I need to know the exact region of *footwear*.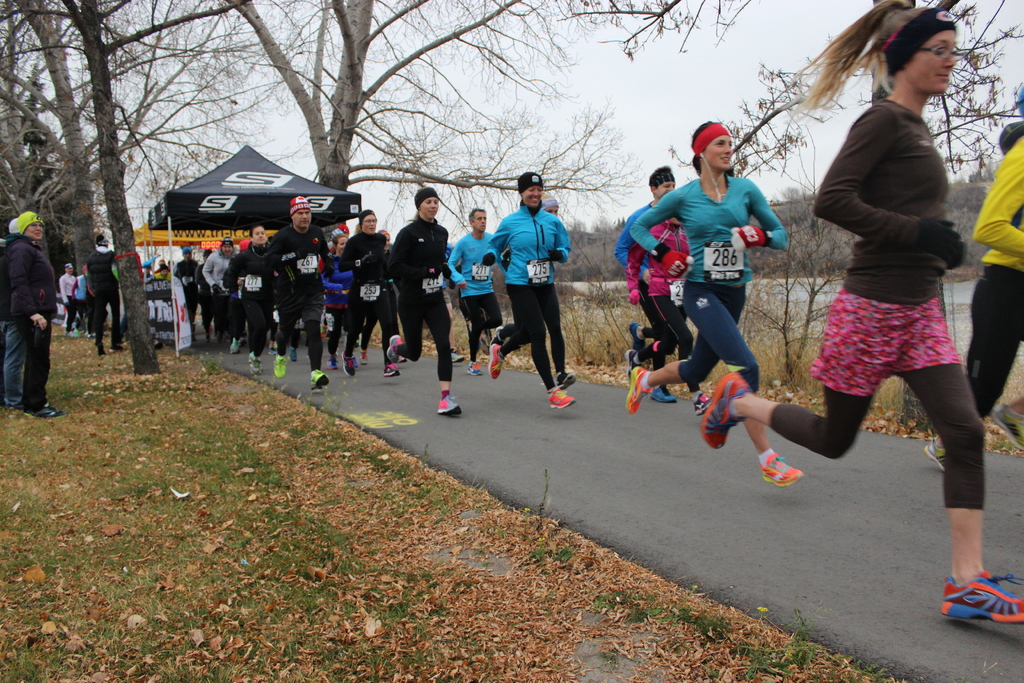
Region: 312 367 328 390.
